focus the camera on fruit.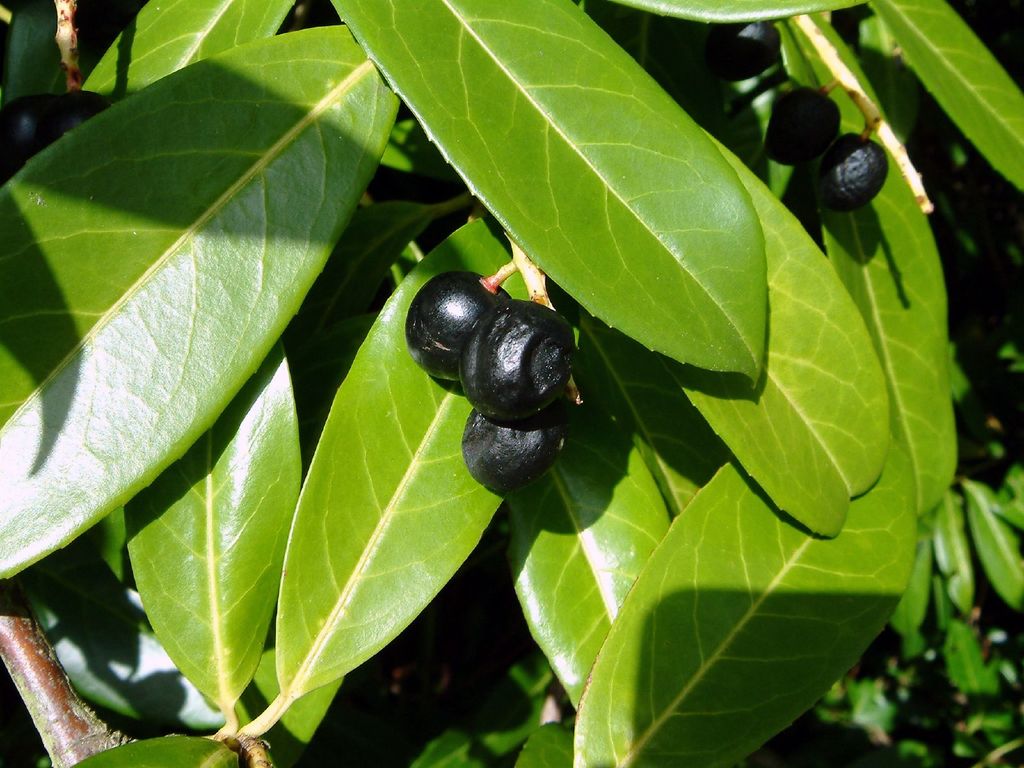
Focus region: [x1=800, y1=131, x2=891, y2=213].
